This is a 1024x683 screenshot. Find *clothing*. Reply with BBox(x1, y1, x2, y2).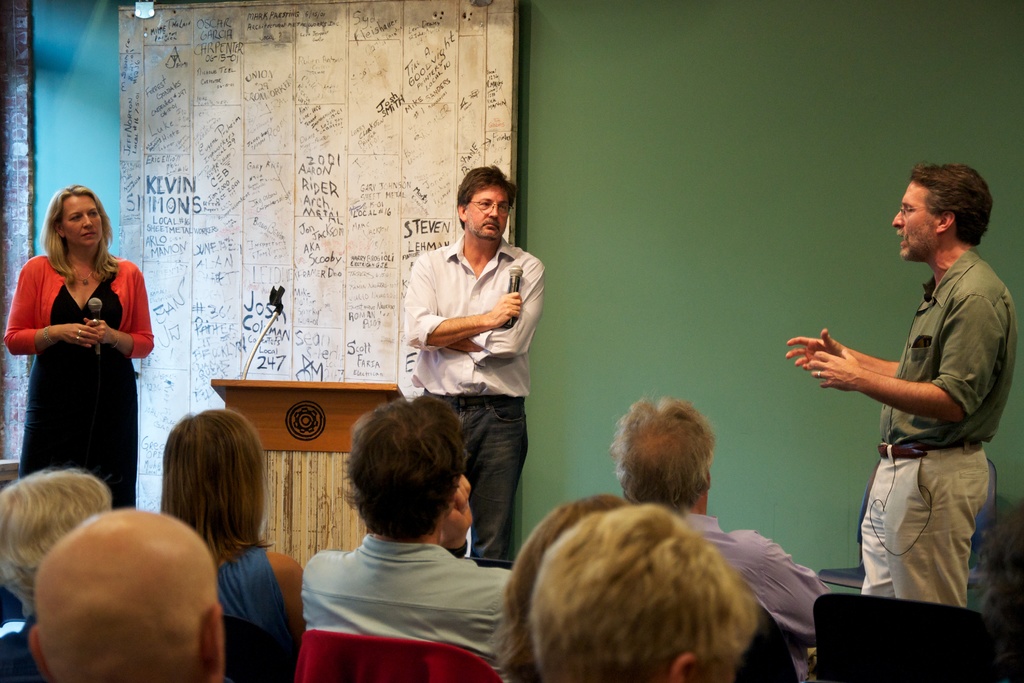
BBox(2, 620, 49, 682).
